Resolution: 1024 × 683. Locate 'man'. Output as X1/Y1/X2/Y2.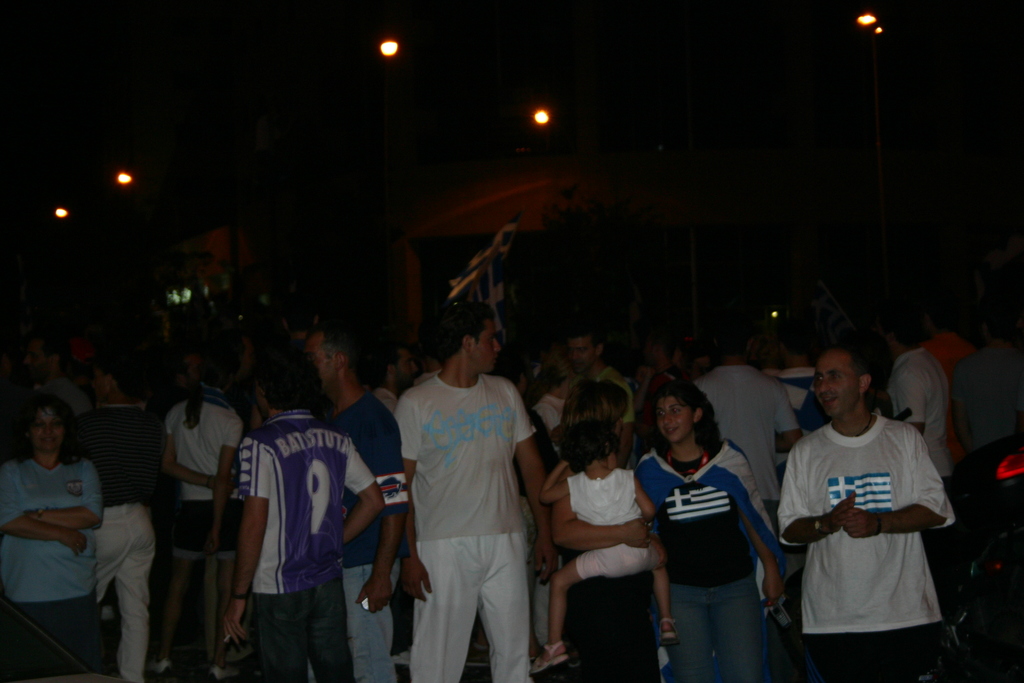
692/318/806/522.
